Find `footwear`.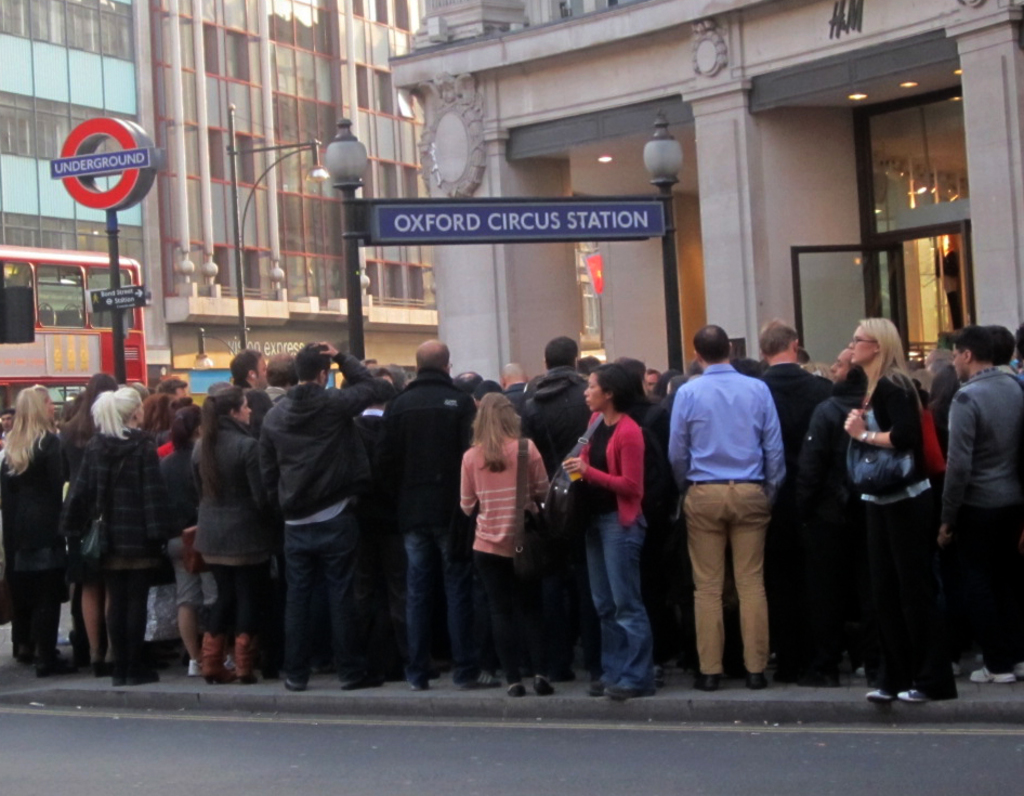
191,658,202,678.
